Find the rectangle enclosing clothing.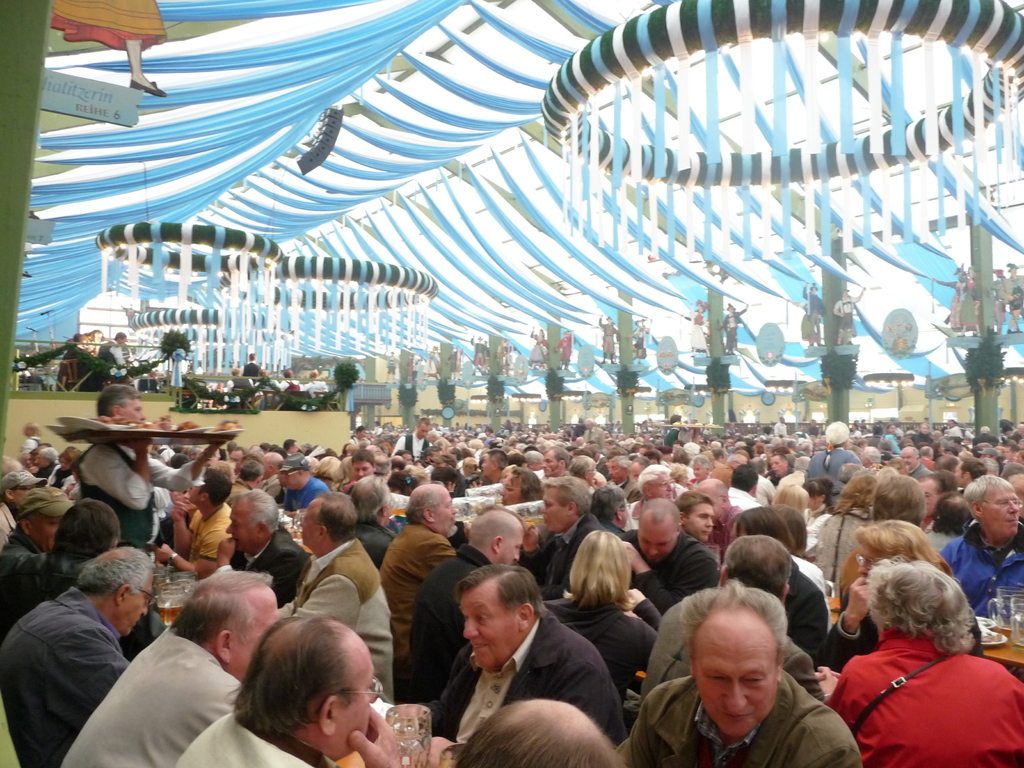
l=635, t=664, r=865, b=767.
